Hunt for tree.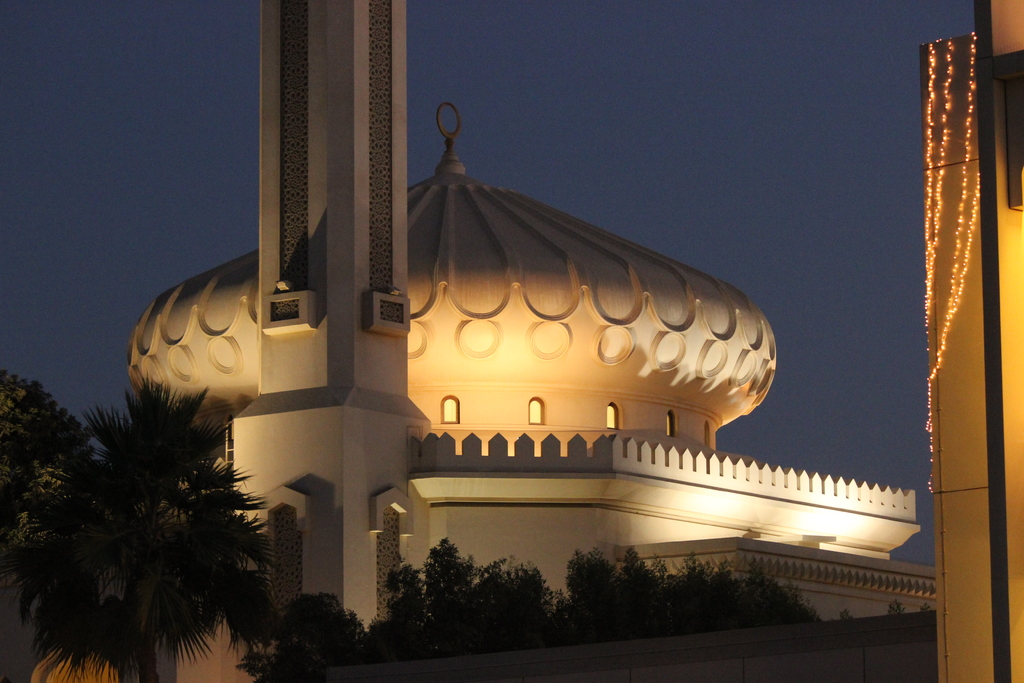
Hunted down at 1:369:271:682.
